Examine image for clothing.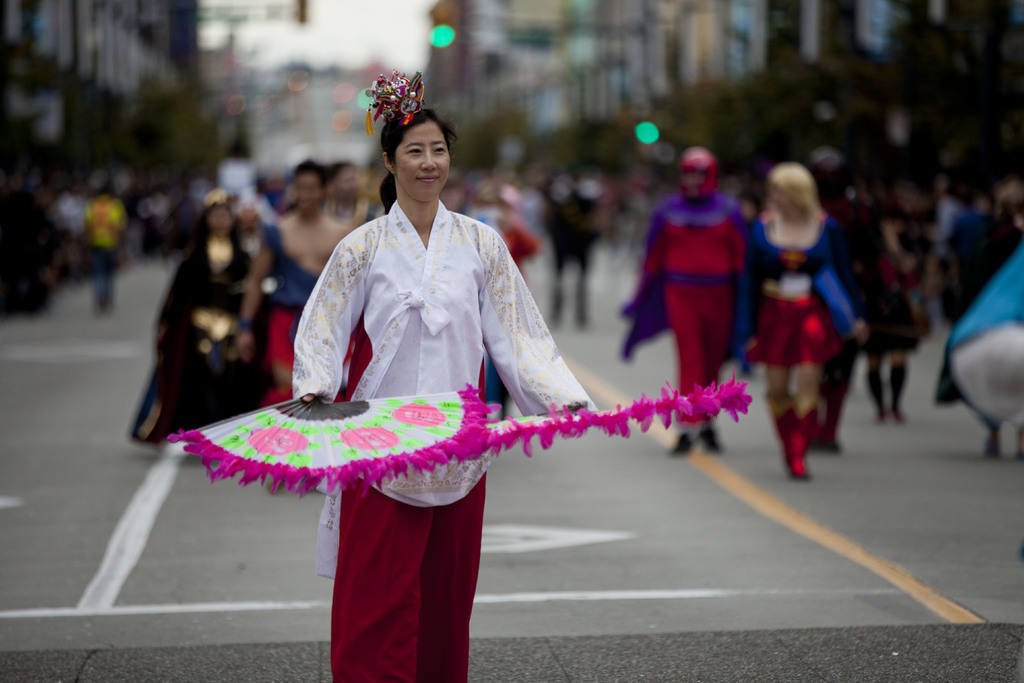
Examination result: {"x1": 126, "y1": 236, "x2": 281, "y2": 456}.
